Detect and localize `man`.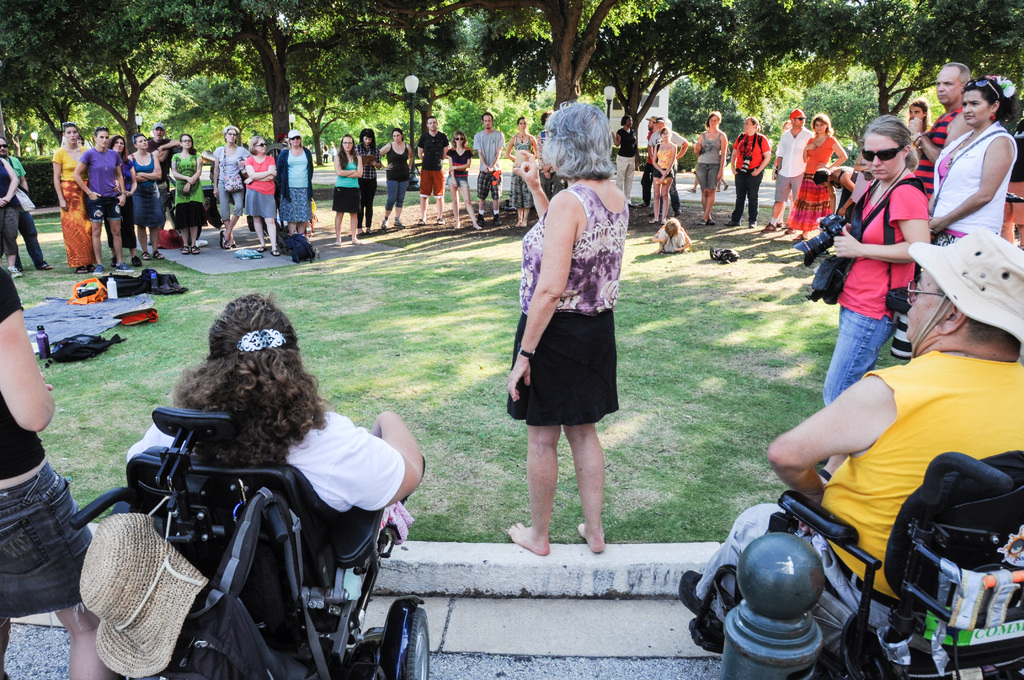
Localized at <region>781, 131, 984, 579</region>.
